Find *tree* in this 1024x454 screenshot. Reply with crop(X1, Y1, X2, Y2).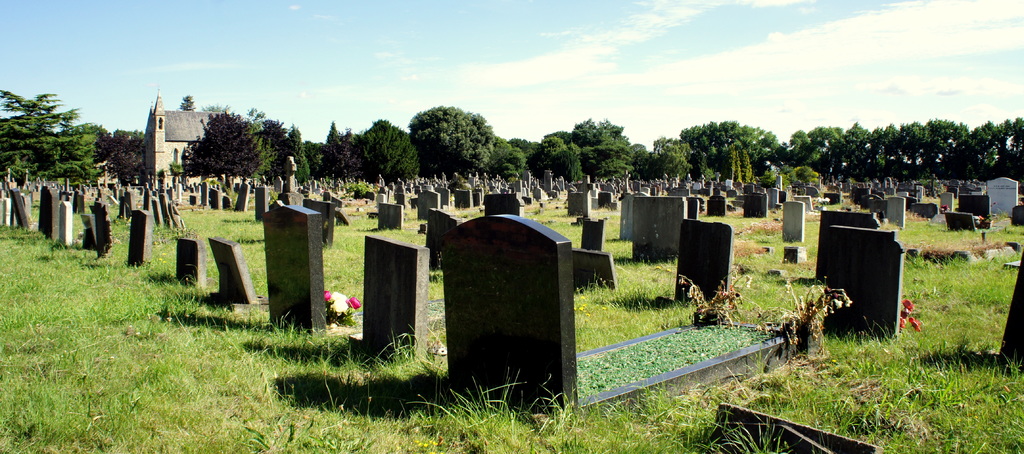
crop(256, 133, 275, 175).
